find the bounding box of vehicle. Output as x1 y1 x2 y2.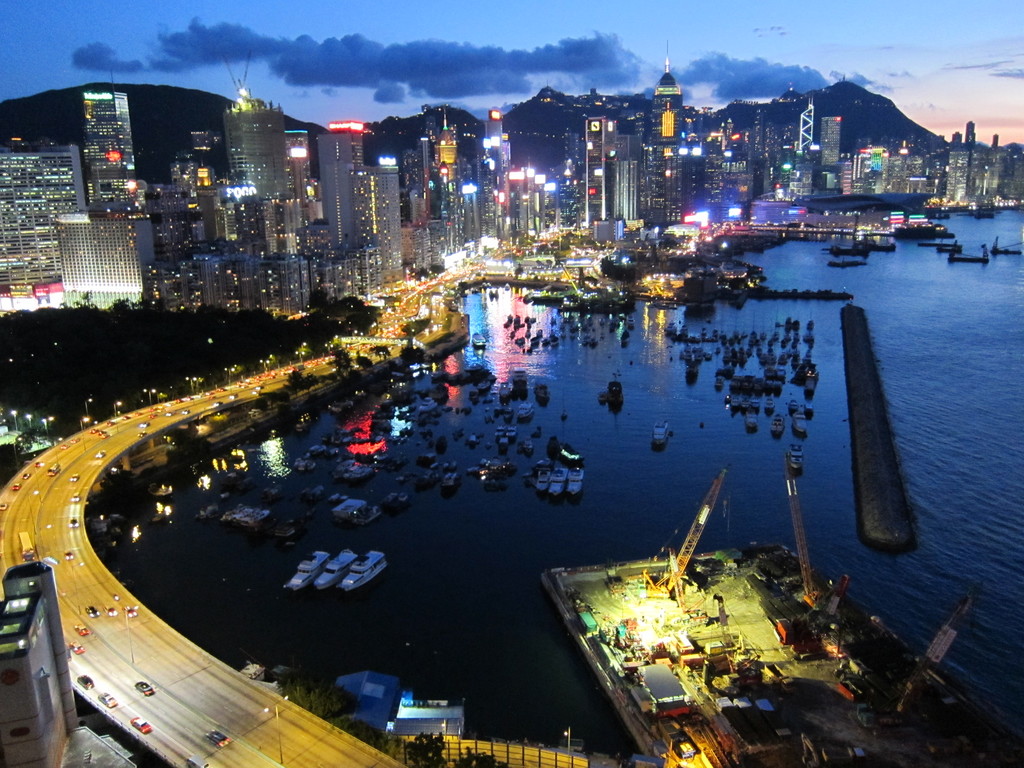
650 426 675 445.
